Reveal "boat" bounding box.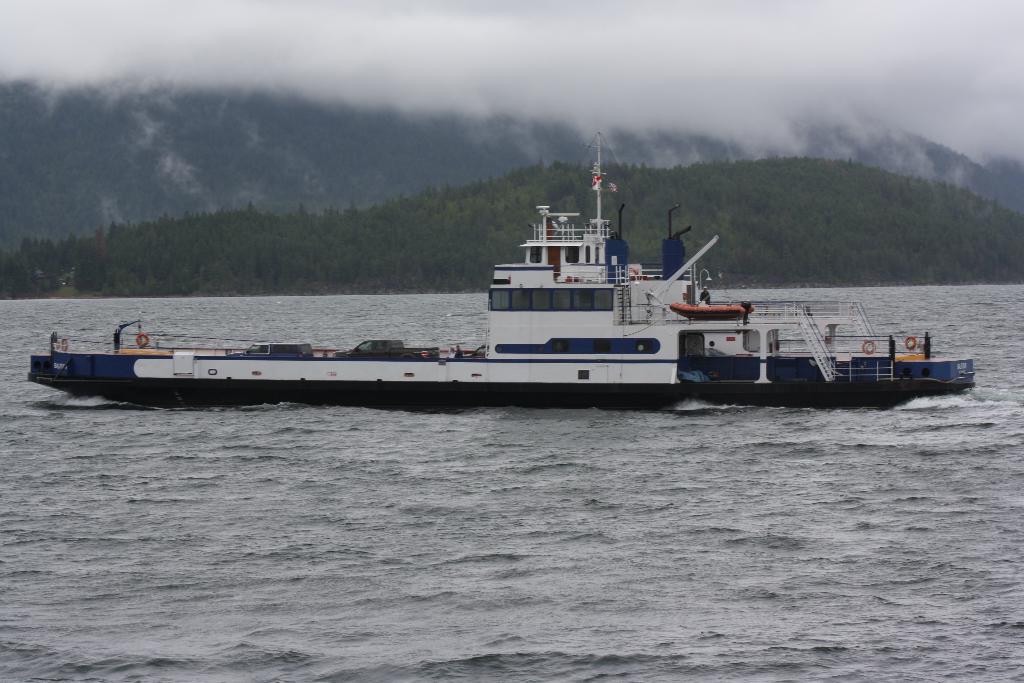
Revealed: {"x1": 26, "y1": 122, "x2": 980, "y2": 419}.
